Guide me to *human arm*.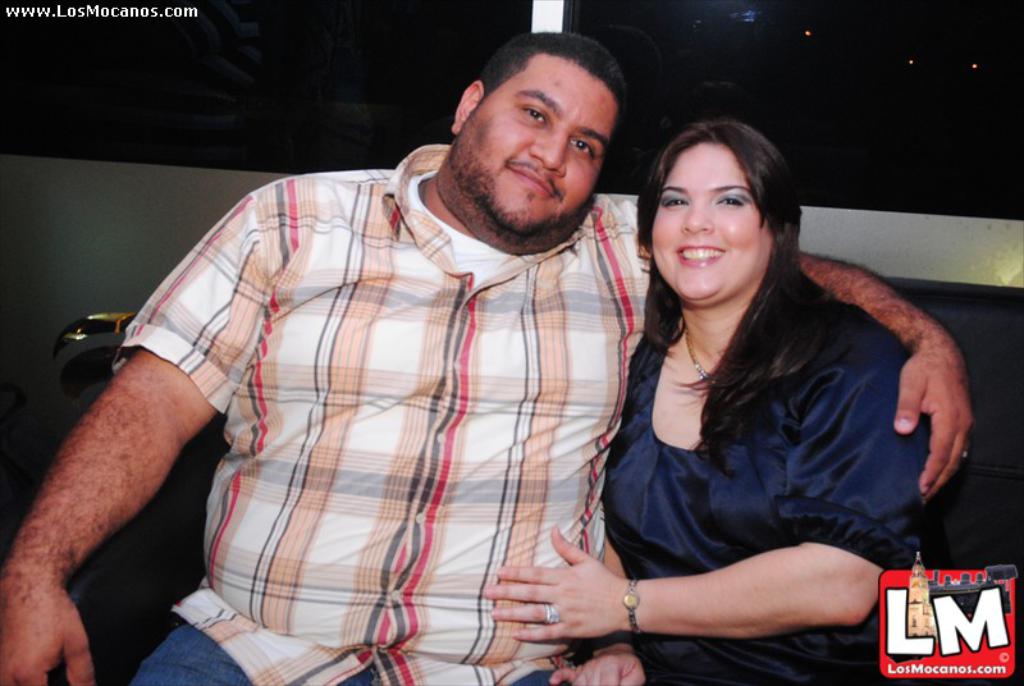
Guidance: 548 517 646 685.
